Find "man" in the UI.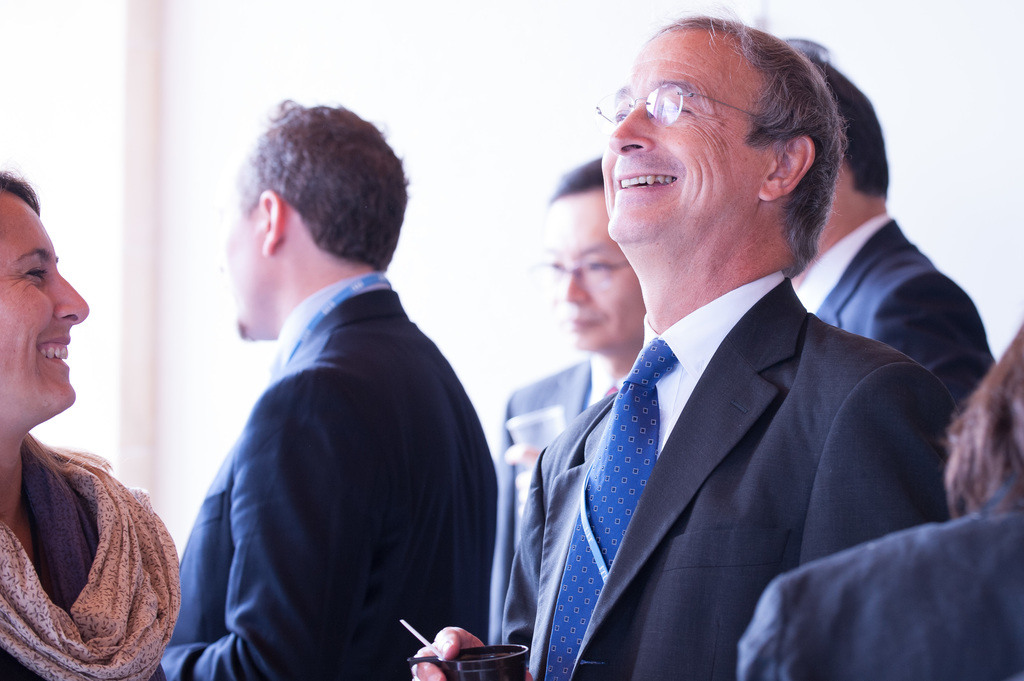
UI element at left=495, top=146, right=644, bottom=676.
